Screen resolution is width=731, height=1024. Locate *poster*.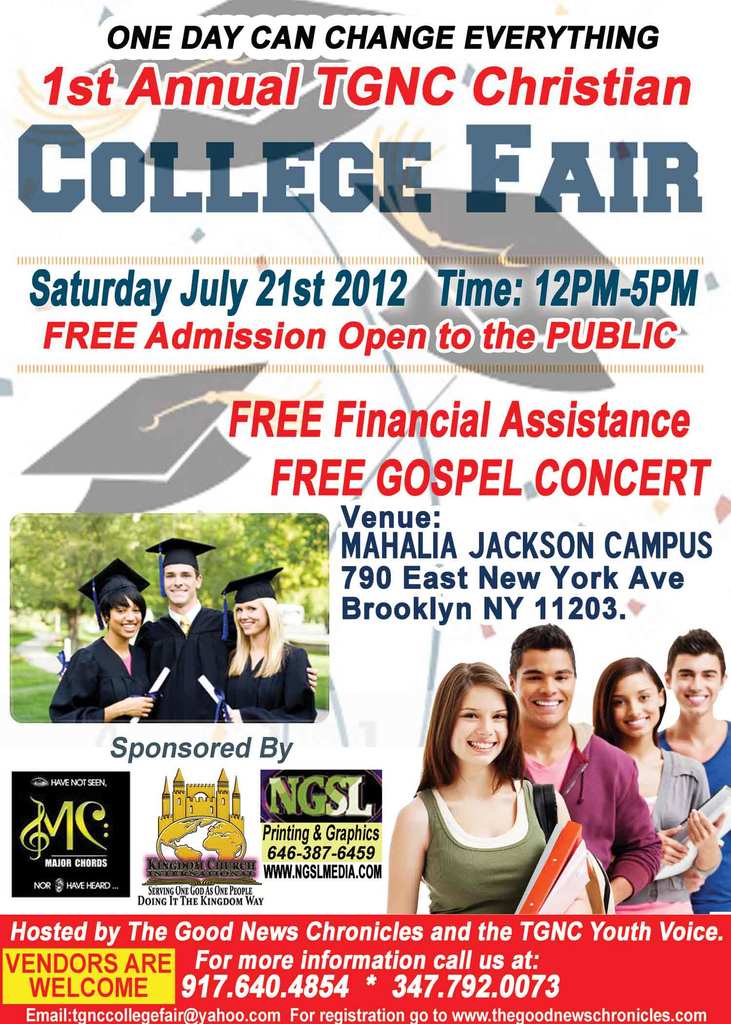
region(0, 6, 730, 1023).
